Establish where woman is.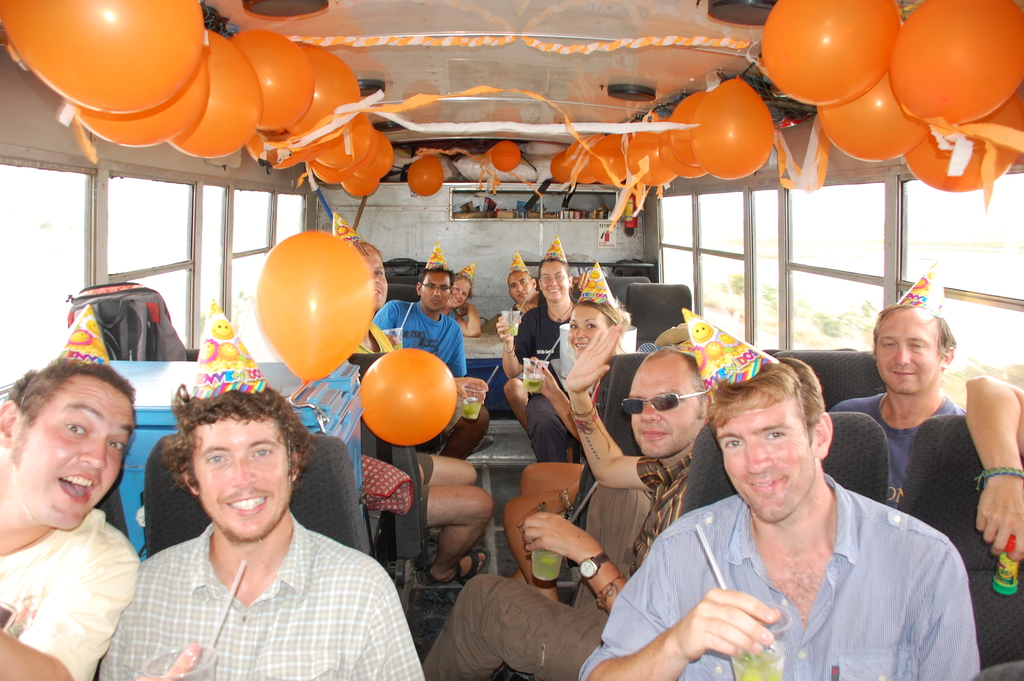
Established at <bbox>502, 267, 641, 596</bbox>.
